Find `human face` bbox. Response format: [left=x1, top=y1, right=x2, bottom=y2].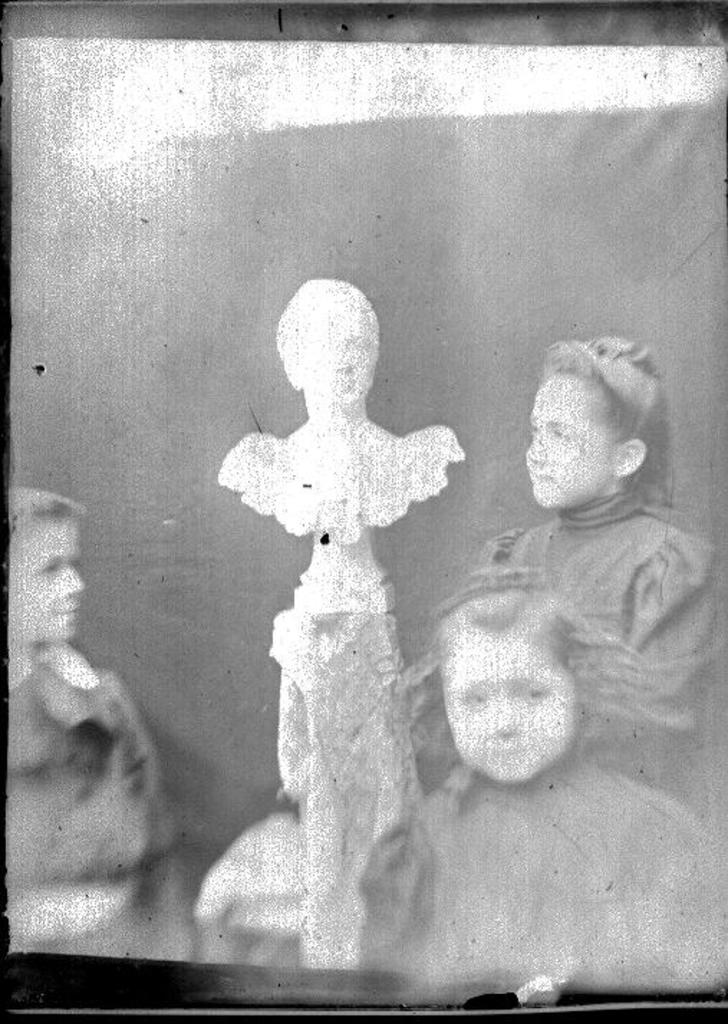
[left=442, top=632, right=583, bottom=781].
